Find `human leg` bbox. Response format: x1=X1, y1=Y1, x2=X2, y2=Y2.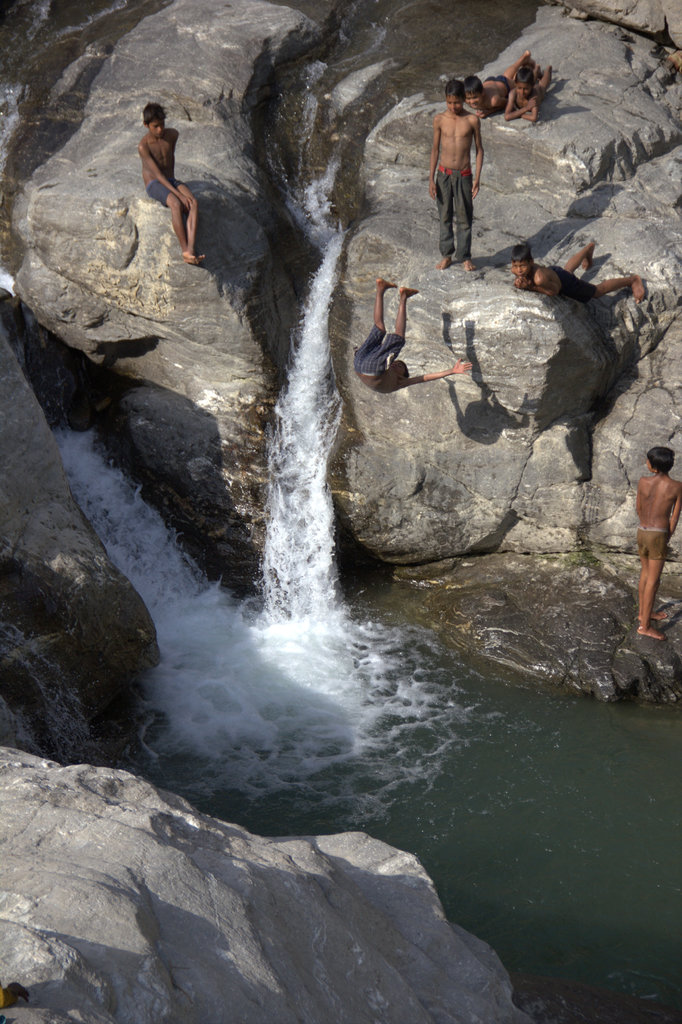
x1=505, y1=51, x2=530, y2=84.
